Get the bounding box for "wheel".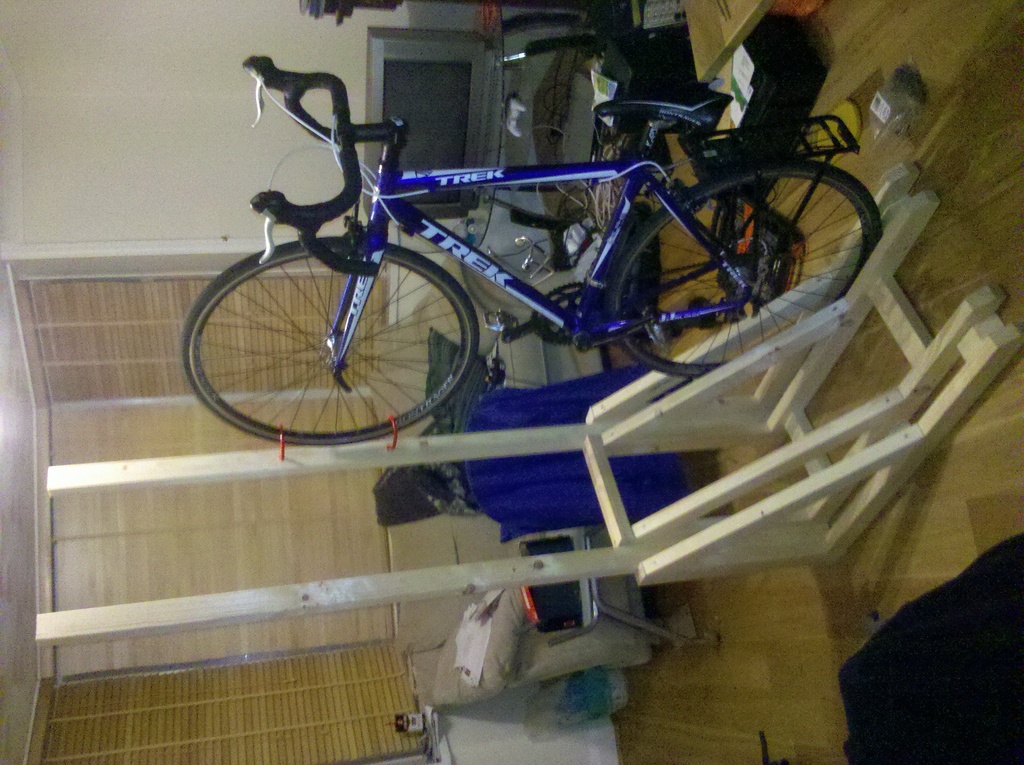
<region>200, 226, 484, 442</region>.
